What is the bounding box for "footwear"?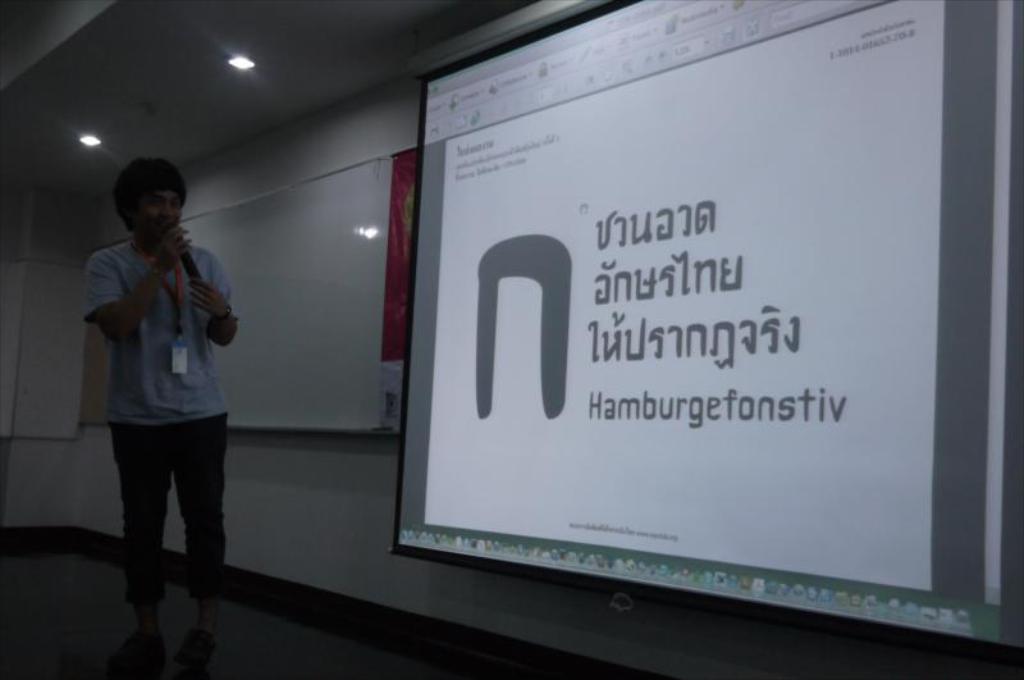
detection(108, 627, 164, 672).
